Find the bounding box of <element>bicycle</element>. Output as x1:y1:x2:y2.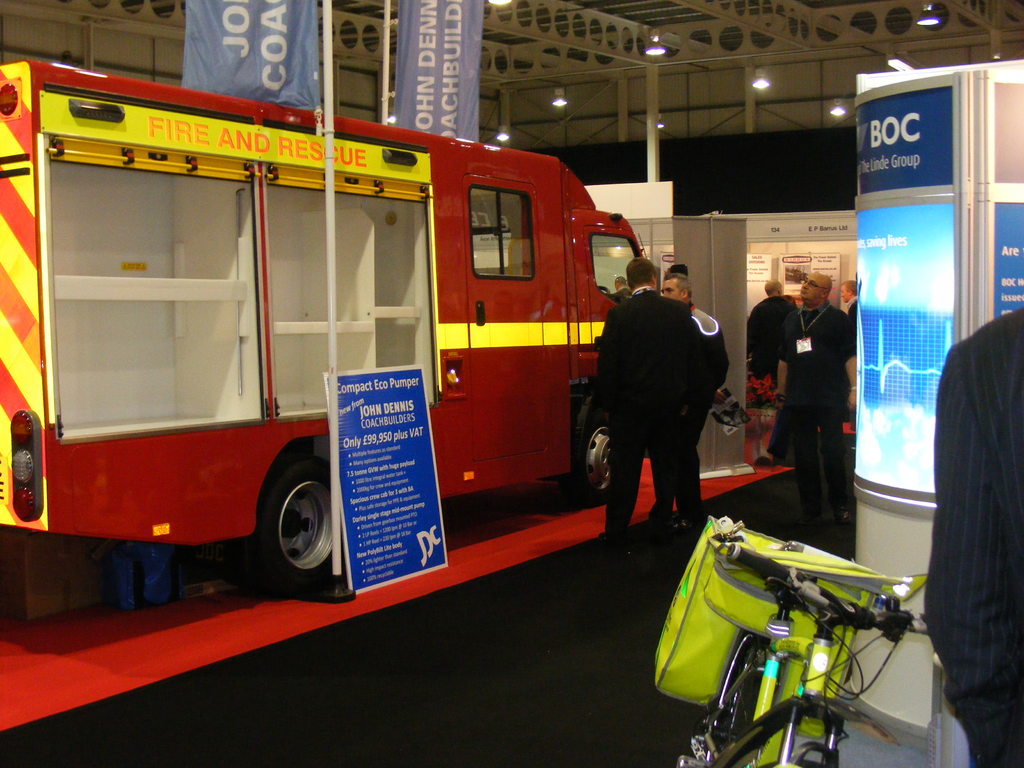
673:538:938:767.
